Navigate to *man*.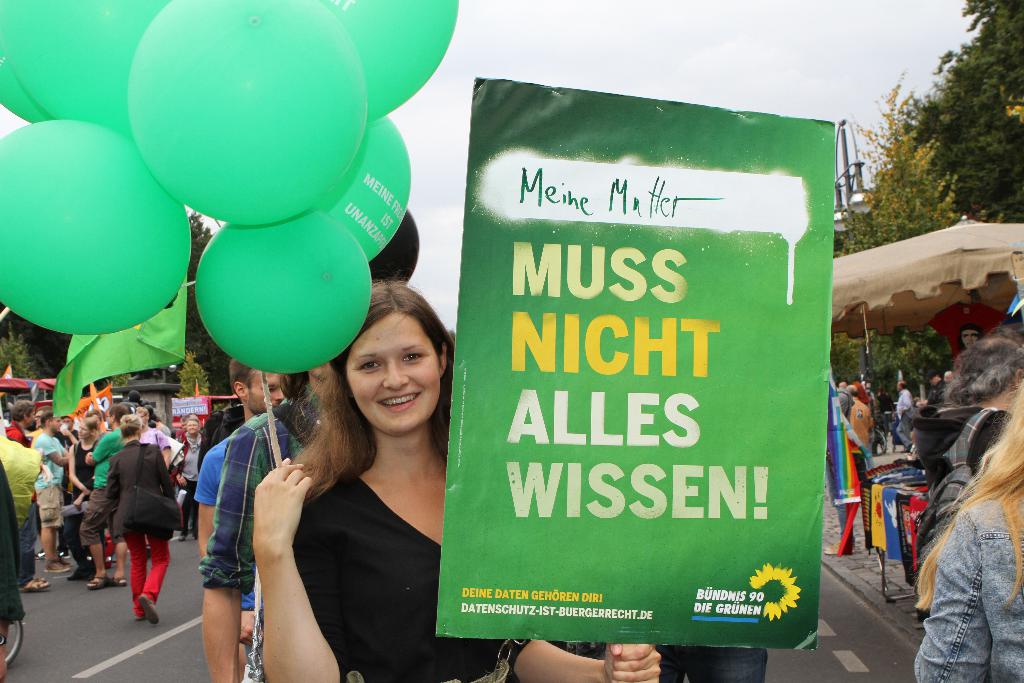
Navigation target: x1=204, y1=359, x2=333, y2=682.
